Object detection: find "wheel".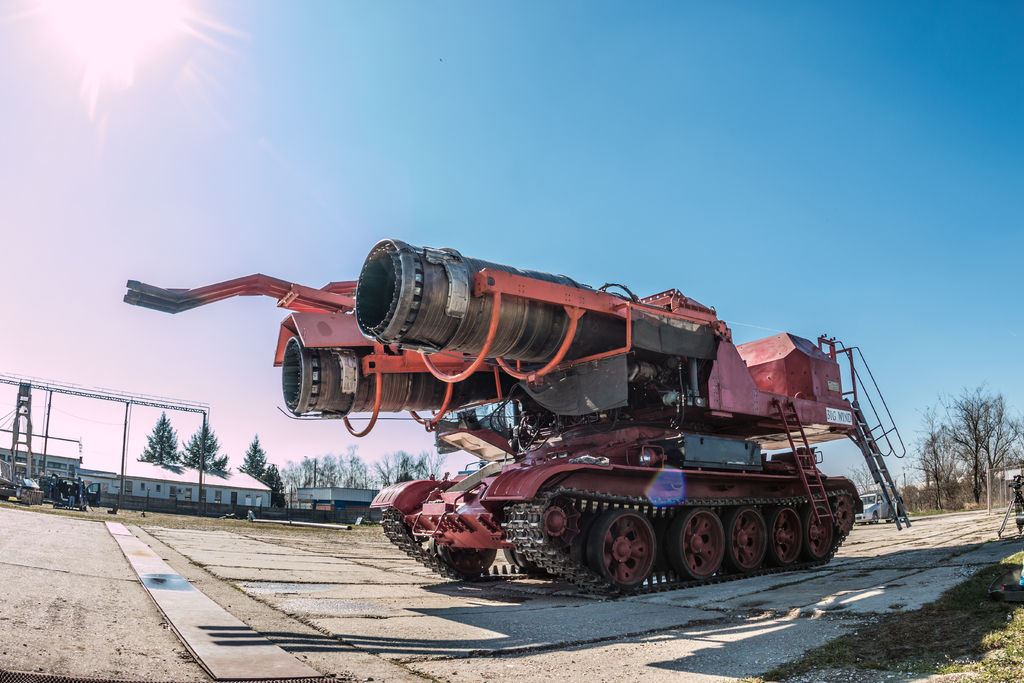
crop(580, 501, 665, 586).
